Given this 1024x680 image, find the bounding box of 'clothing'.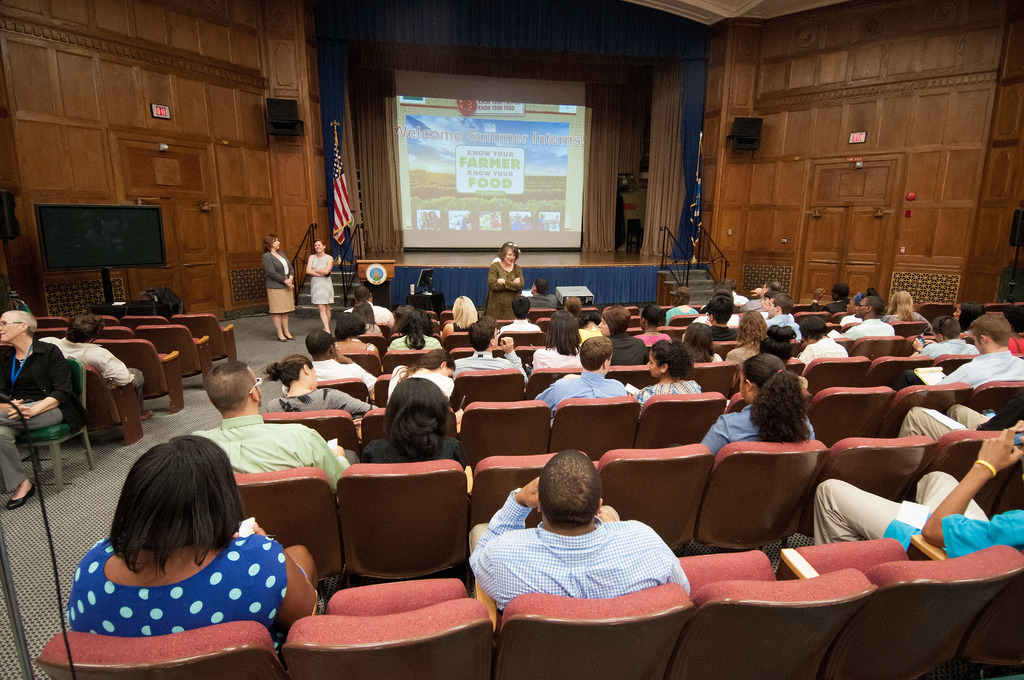
808:465:1023:556.
